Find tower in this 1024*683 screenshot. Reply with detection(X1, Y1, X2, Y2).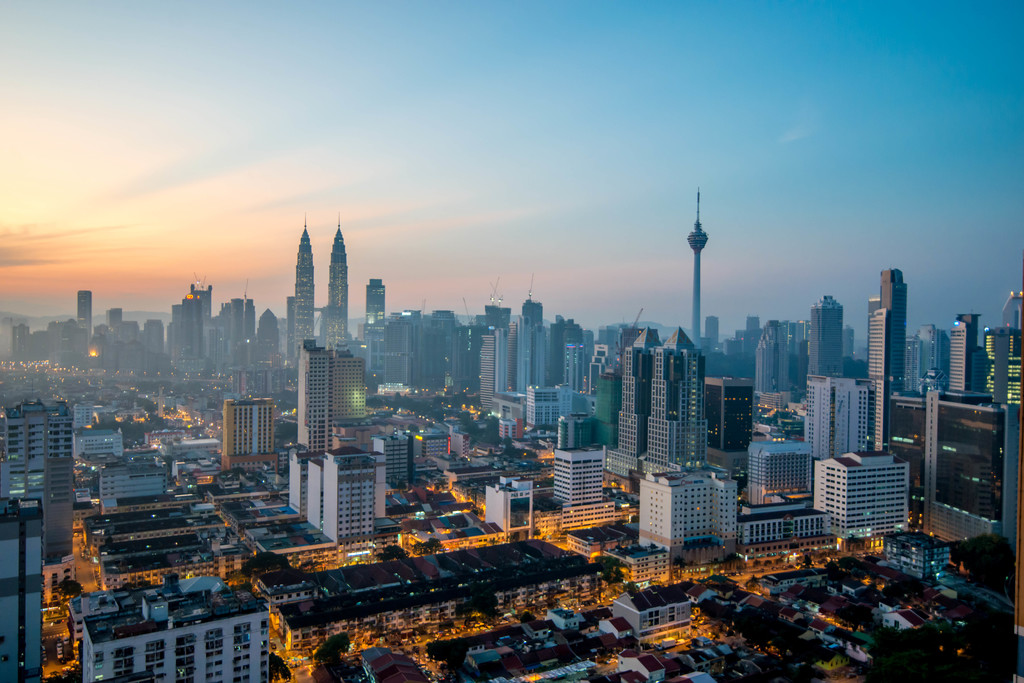
detection(6, 401, 76, 547).
